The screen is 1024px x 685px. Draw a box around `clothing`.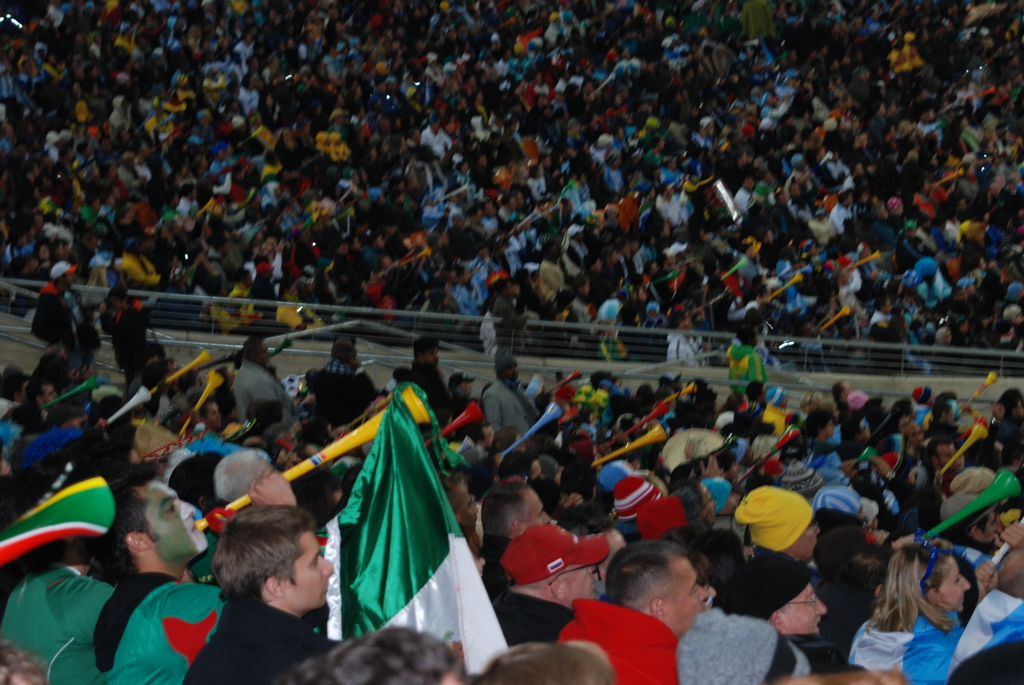
[172, 592, 362, 684].
